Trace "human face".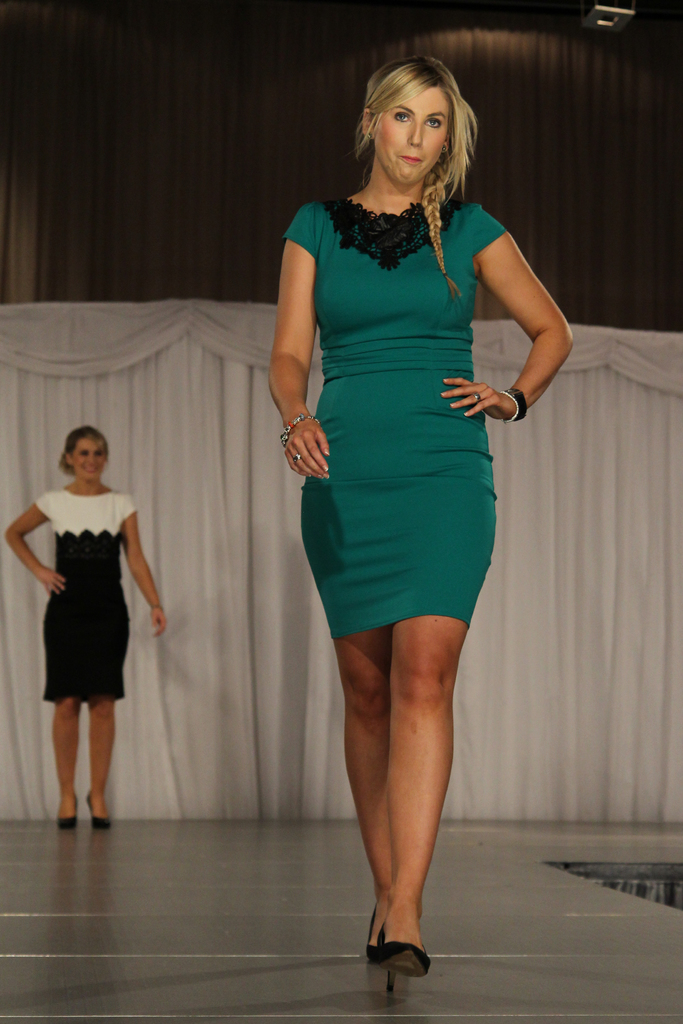
Traced to [left=378, top=90, right=456, bottom=187].
